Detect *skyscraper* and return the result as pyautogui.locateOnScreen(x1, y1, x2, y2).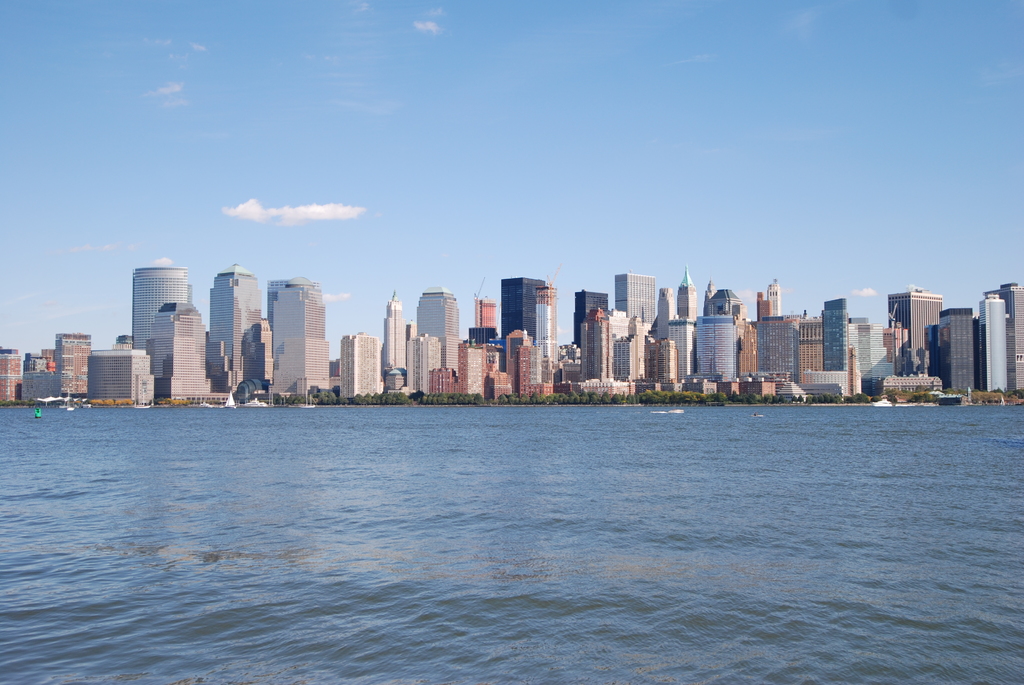
pyautogui.locateOnScreen(481, 295, 504, 363).
